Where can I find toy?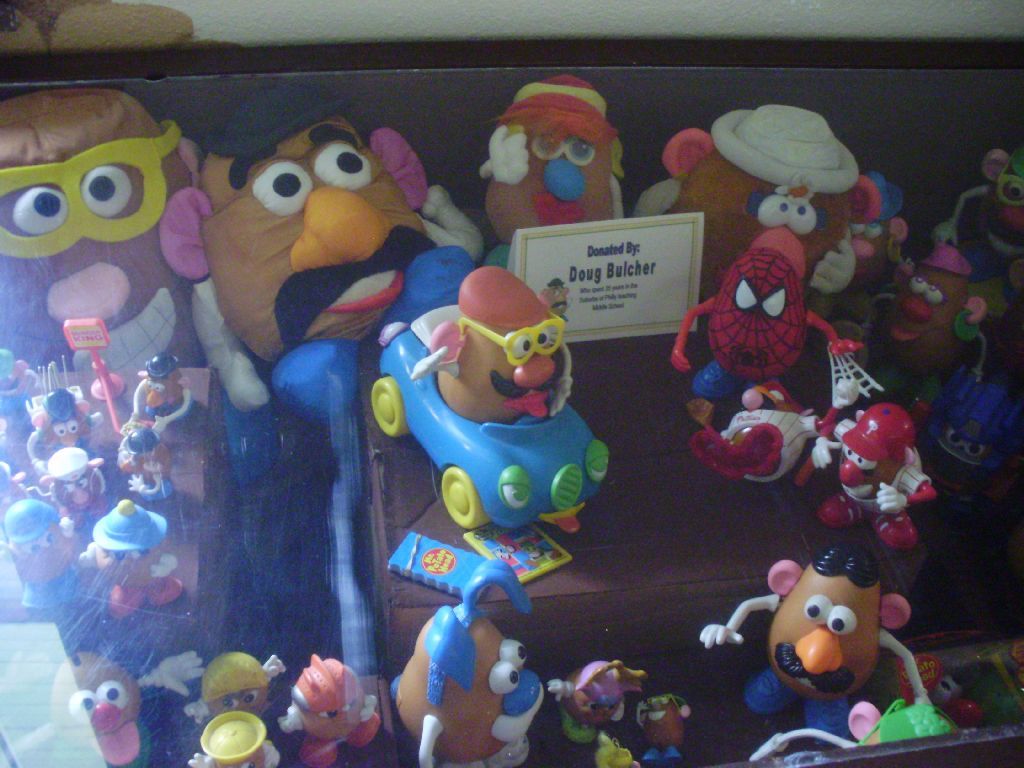
You can find it at 191, 621, 294, 749.
